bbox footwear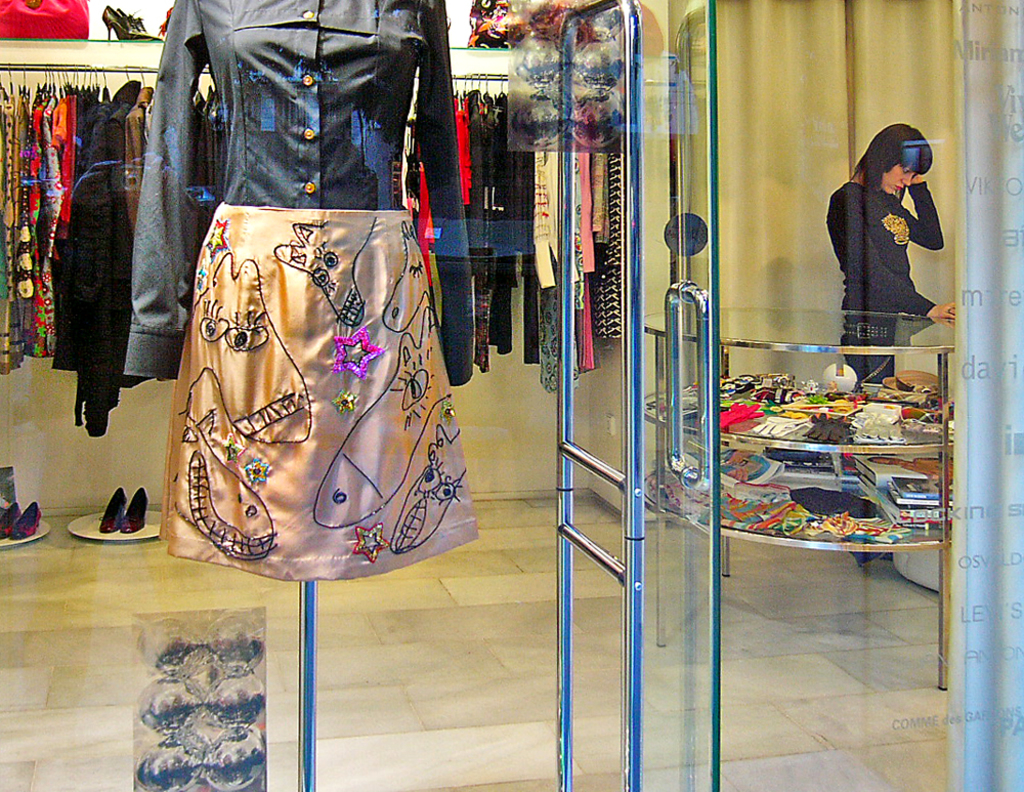
[118,7,147,34]
